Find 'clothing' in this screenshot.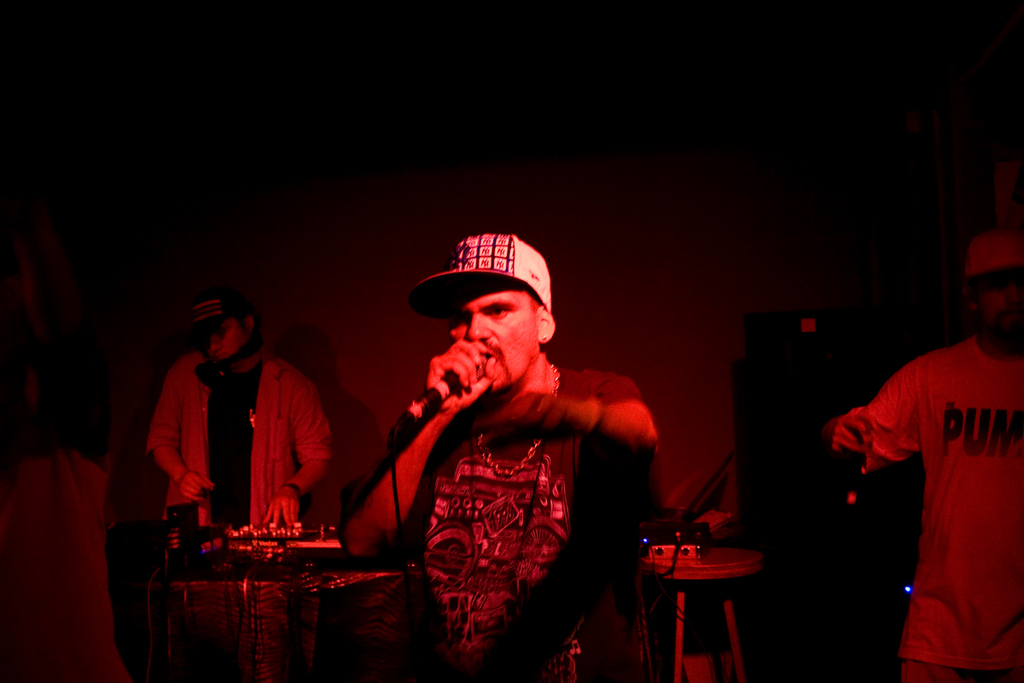
The bounding box for 'clothing' is 352,364,664,682.
